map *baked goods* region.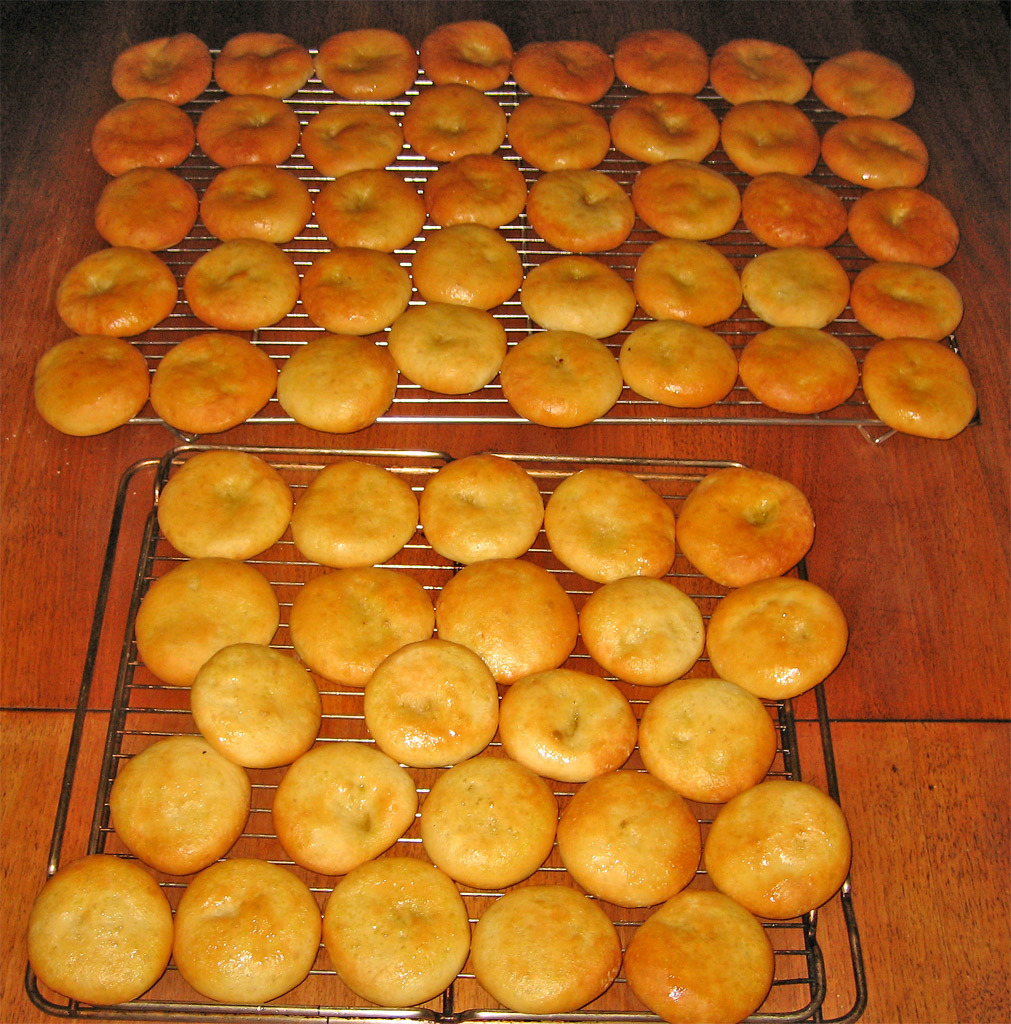
Mapped to locate(301, 244, 414, 330).
